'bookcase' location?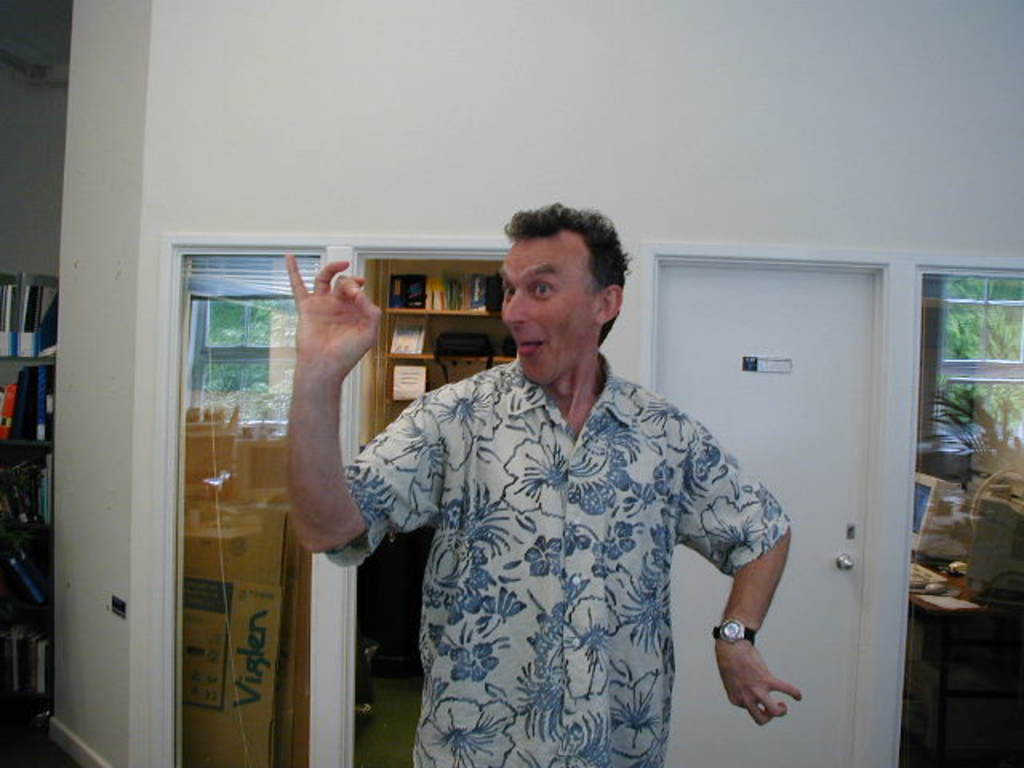
382,264,520,438
